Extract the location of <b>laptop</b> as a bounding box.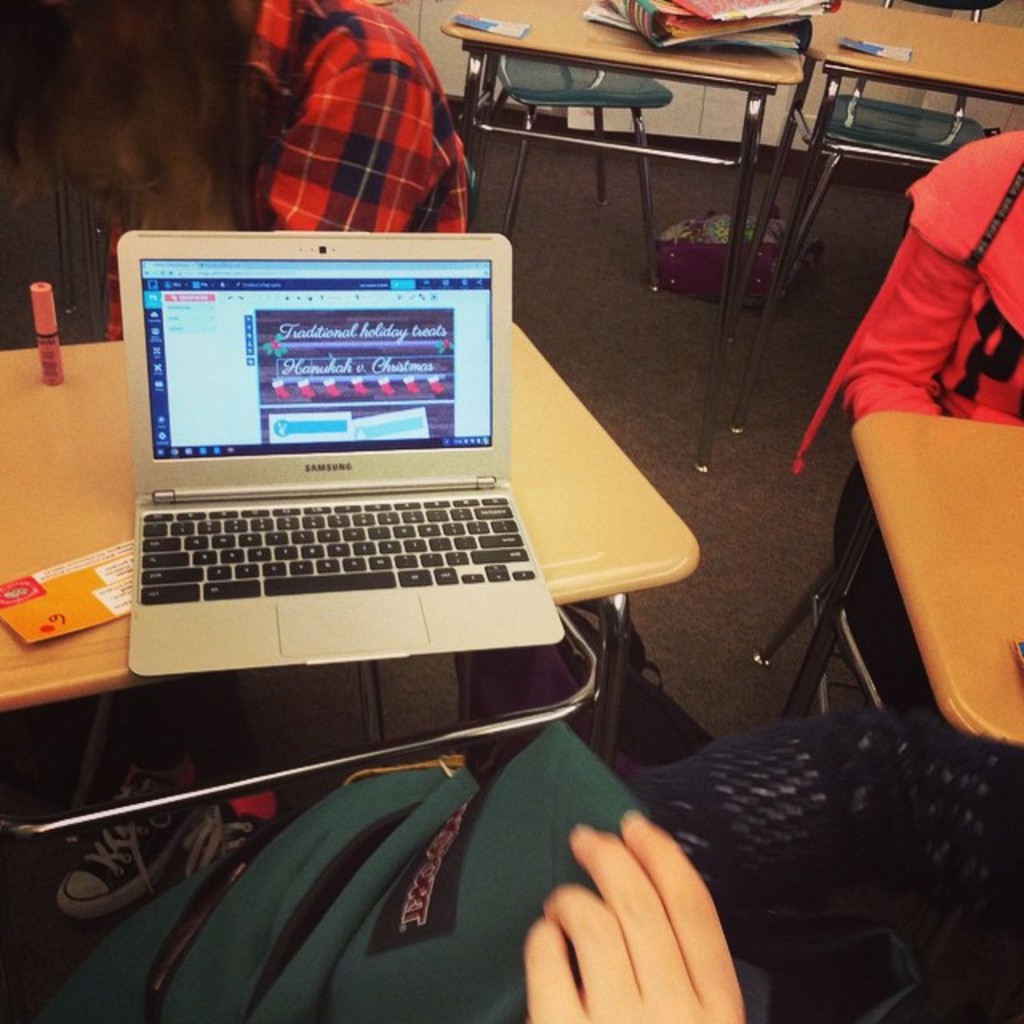
box=[85, 227, 579, 702].
